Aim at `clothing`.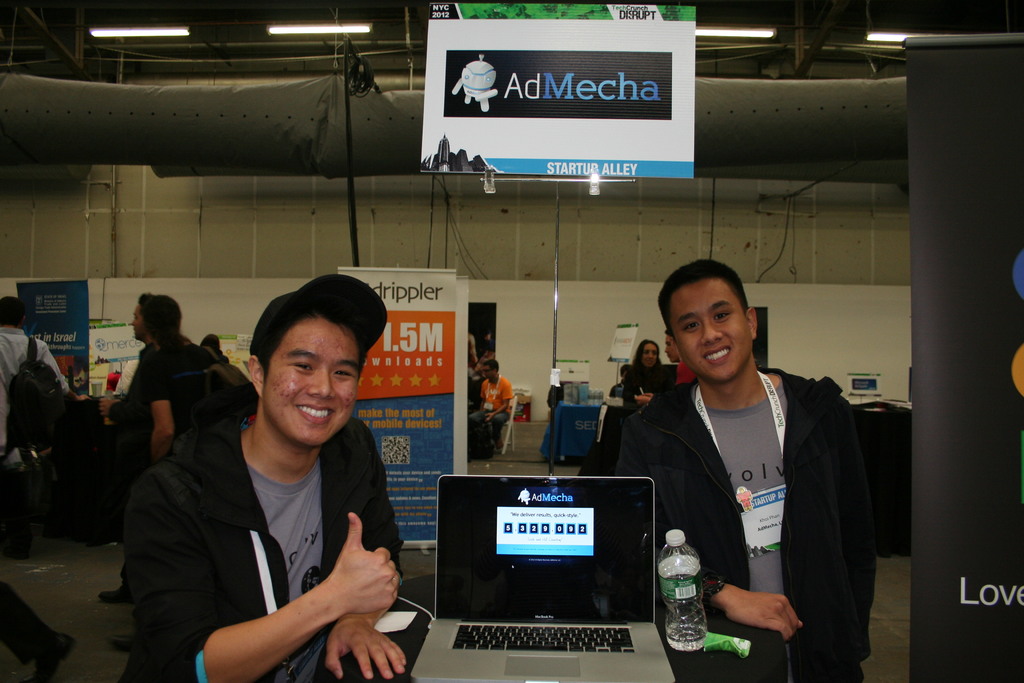
Aimed at 622:363:671:415.
